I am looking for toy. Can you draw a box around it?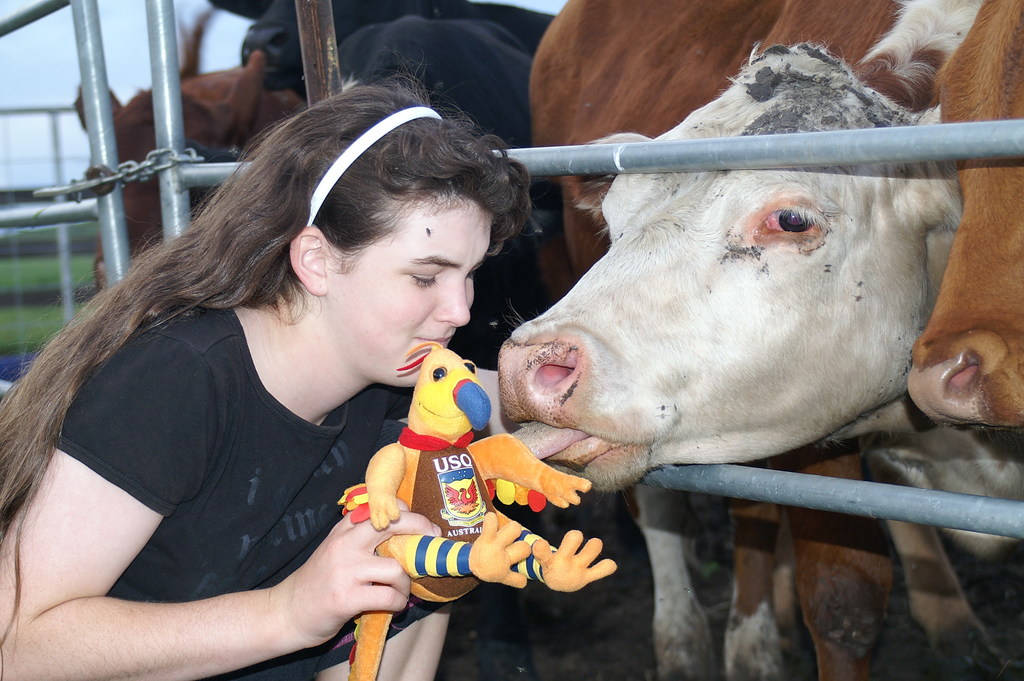
Sure, the bounding box is (left=327, top=338, right=609, bottom=680).
